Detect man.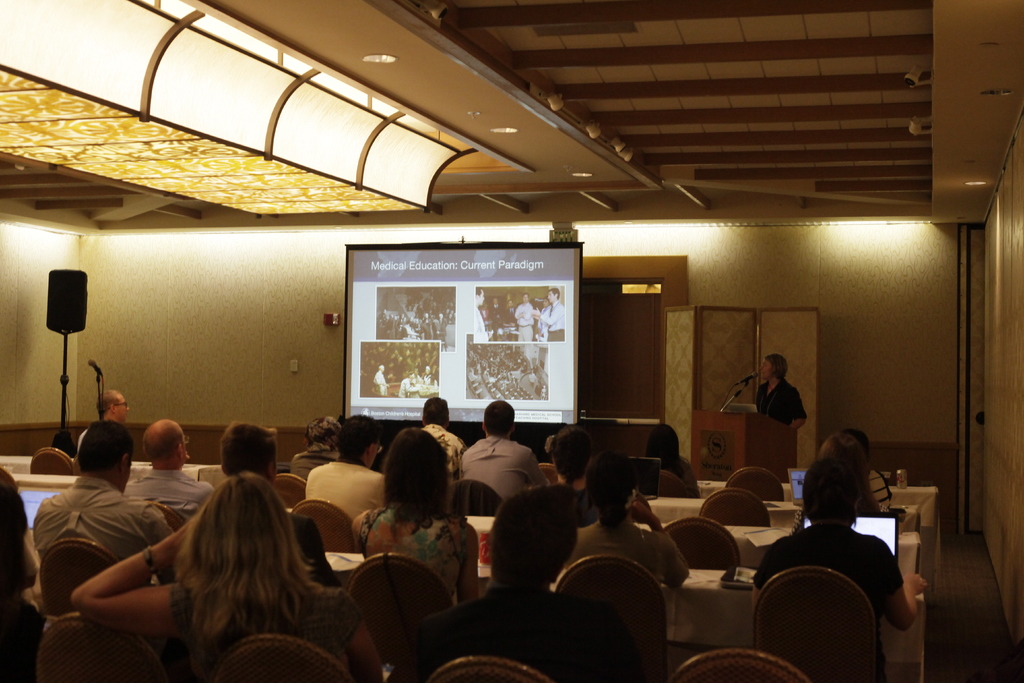
Detected at 126/413/216/514.
